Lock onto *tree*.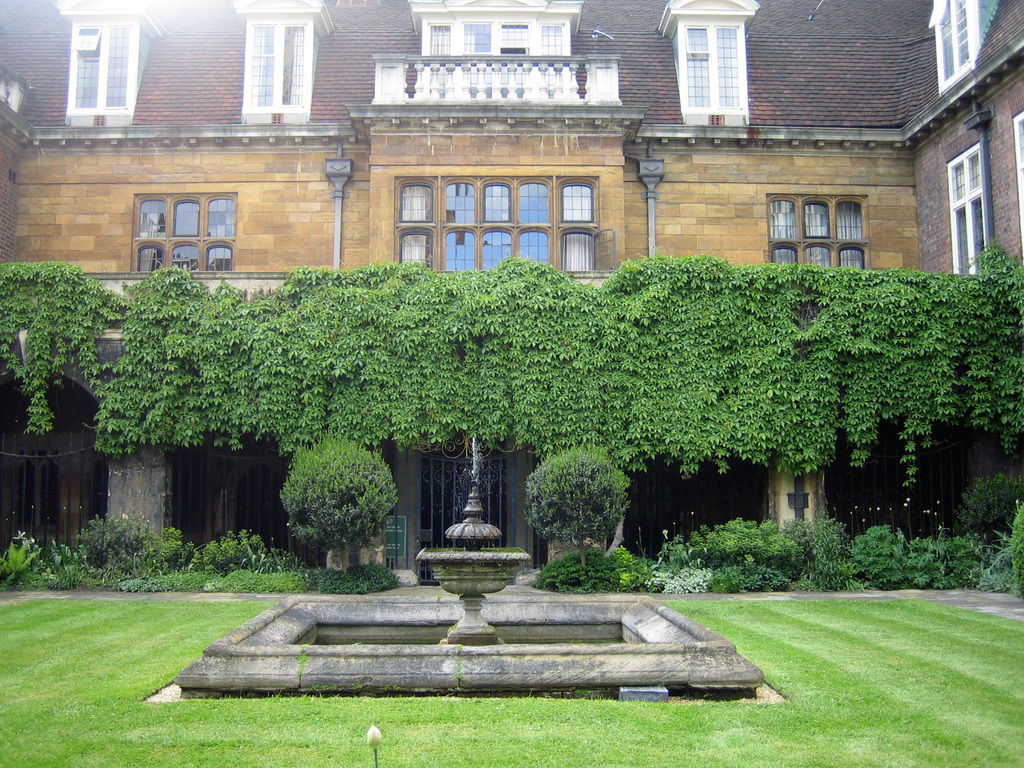
Locked: bbox=[529, 451, 630, 552].
